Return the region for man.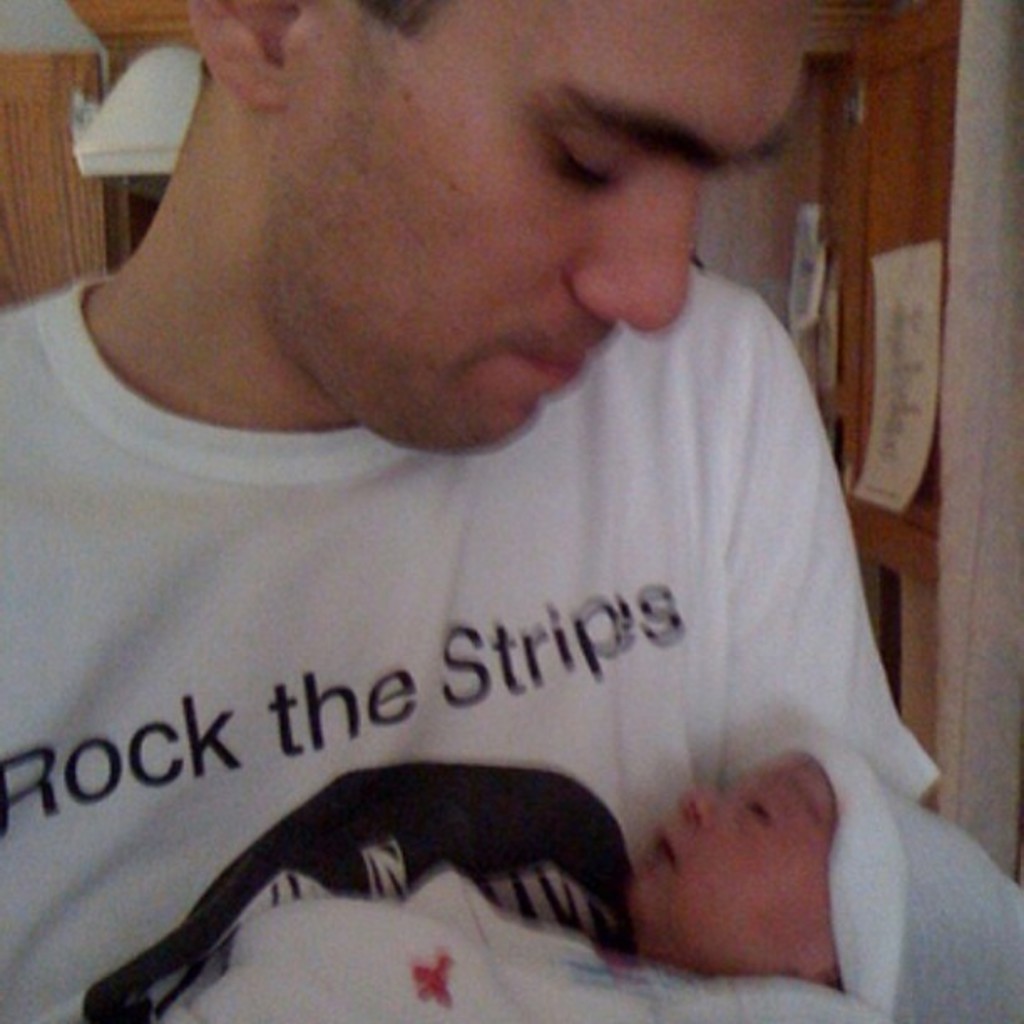
0/0/1019/1014.
